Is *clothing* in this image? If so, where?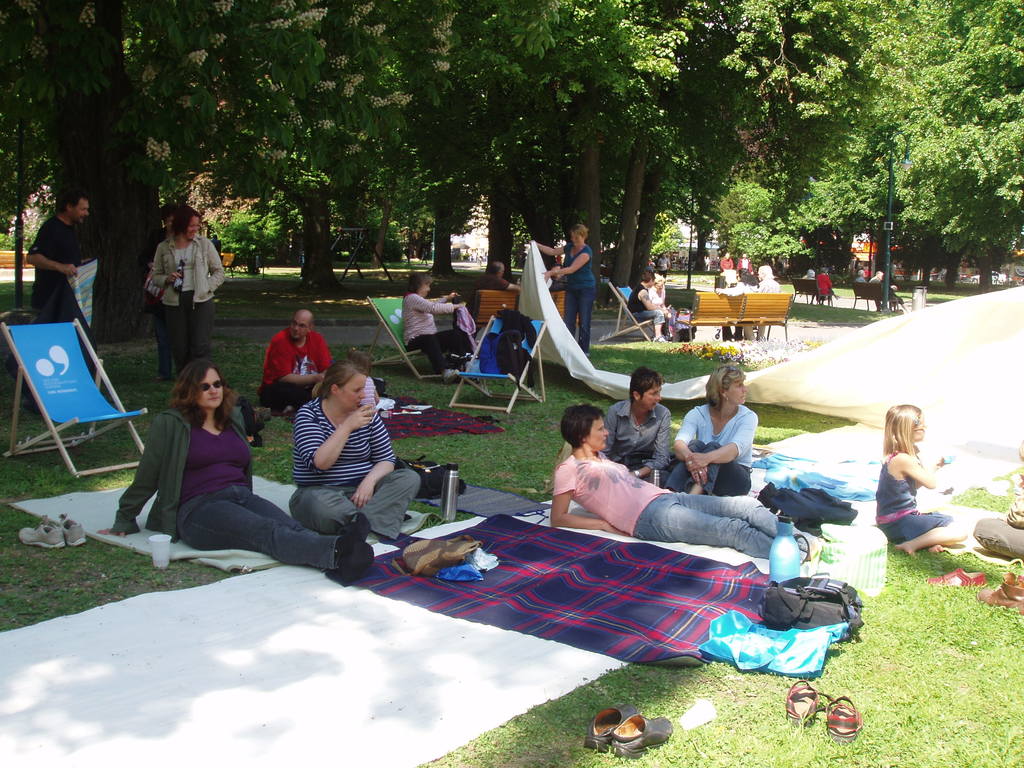
Yes, at Rect(871, 450, 958, 536).
